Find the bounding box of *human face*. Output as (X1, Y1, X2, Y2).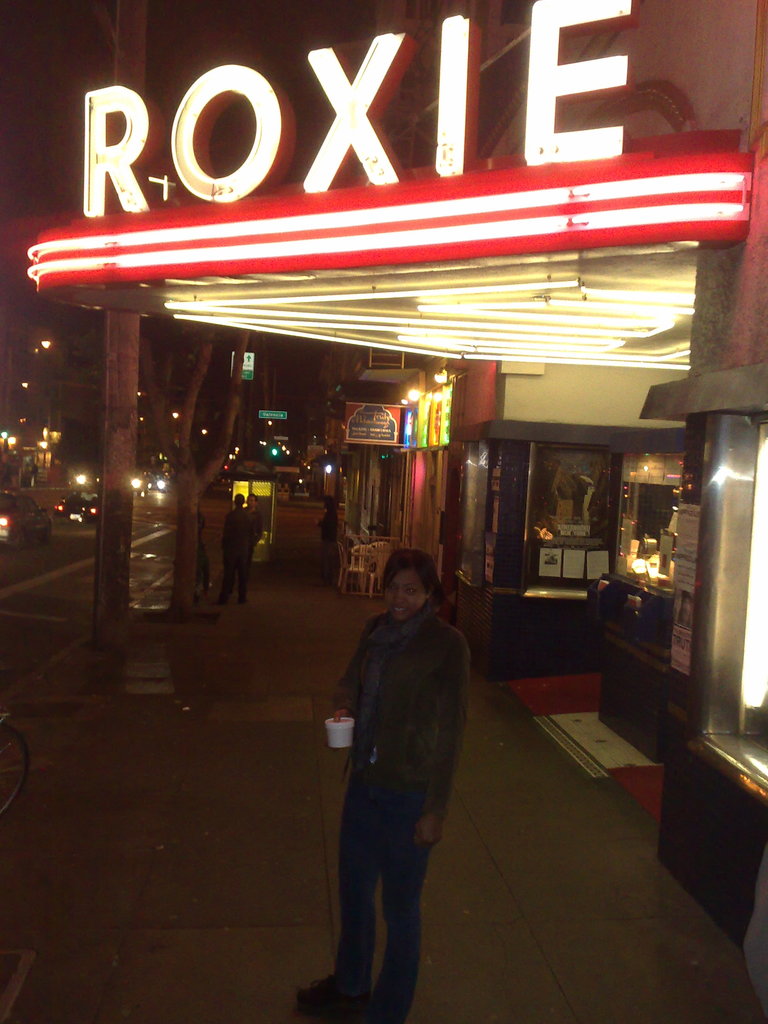
(389, 570, 417, 614).
